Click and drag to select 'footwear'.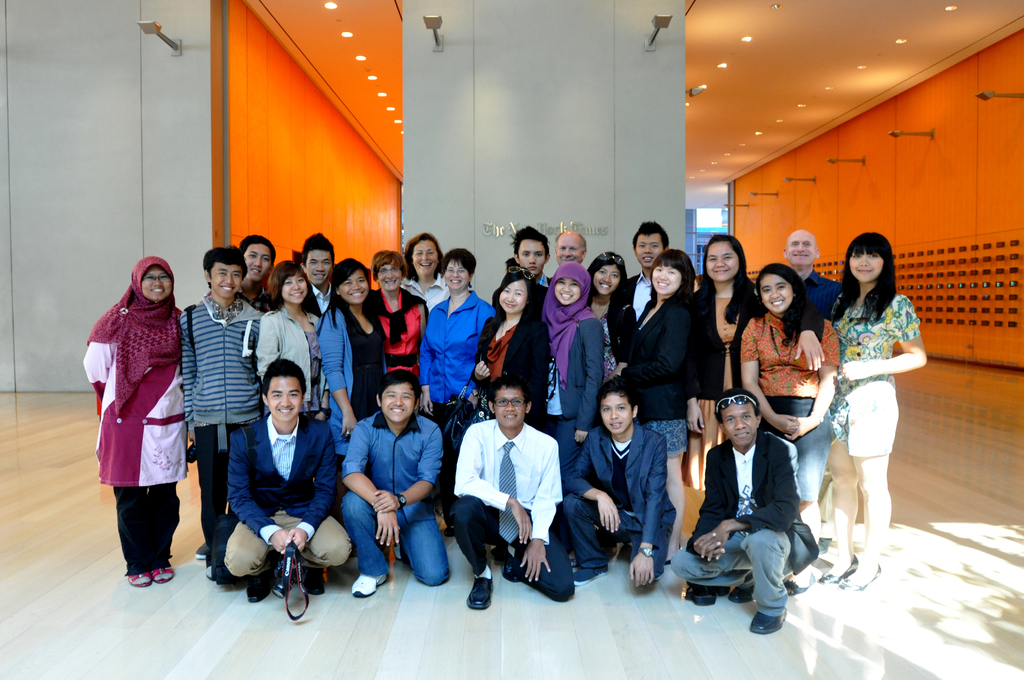
Selection: locate(468, 576, 494, 612).
